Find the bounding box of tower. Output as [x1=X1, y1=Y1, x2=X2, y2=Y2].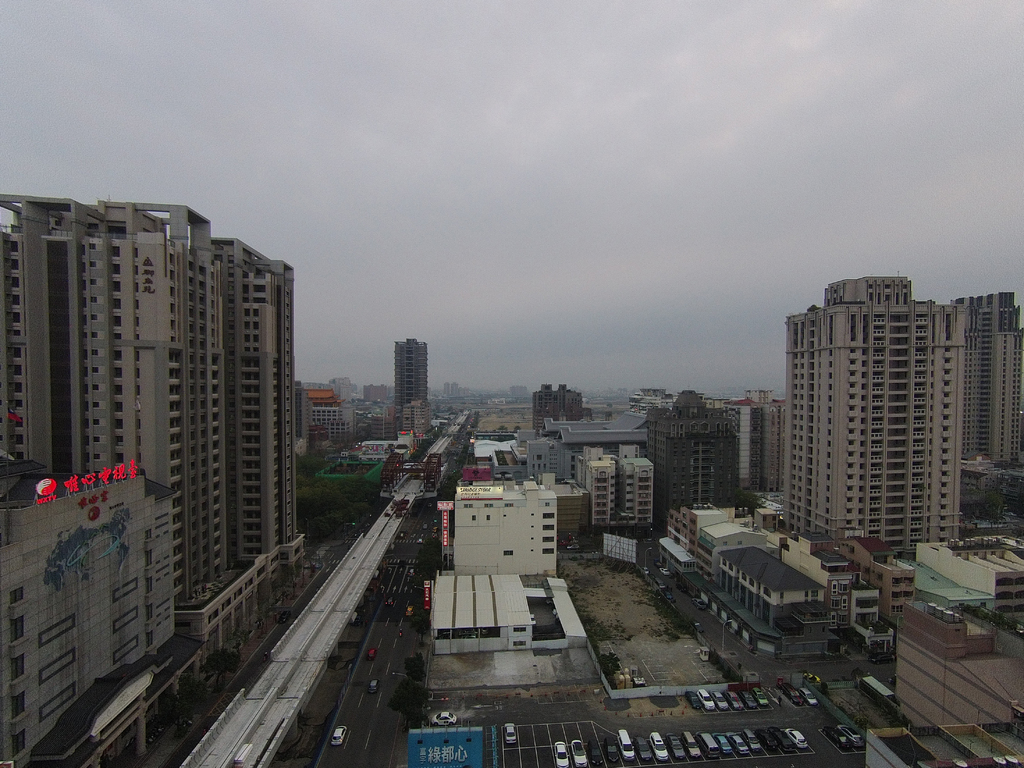
[x1=375, y1=321, x2=450, y2=449].
